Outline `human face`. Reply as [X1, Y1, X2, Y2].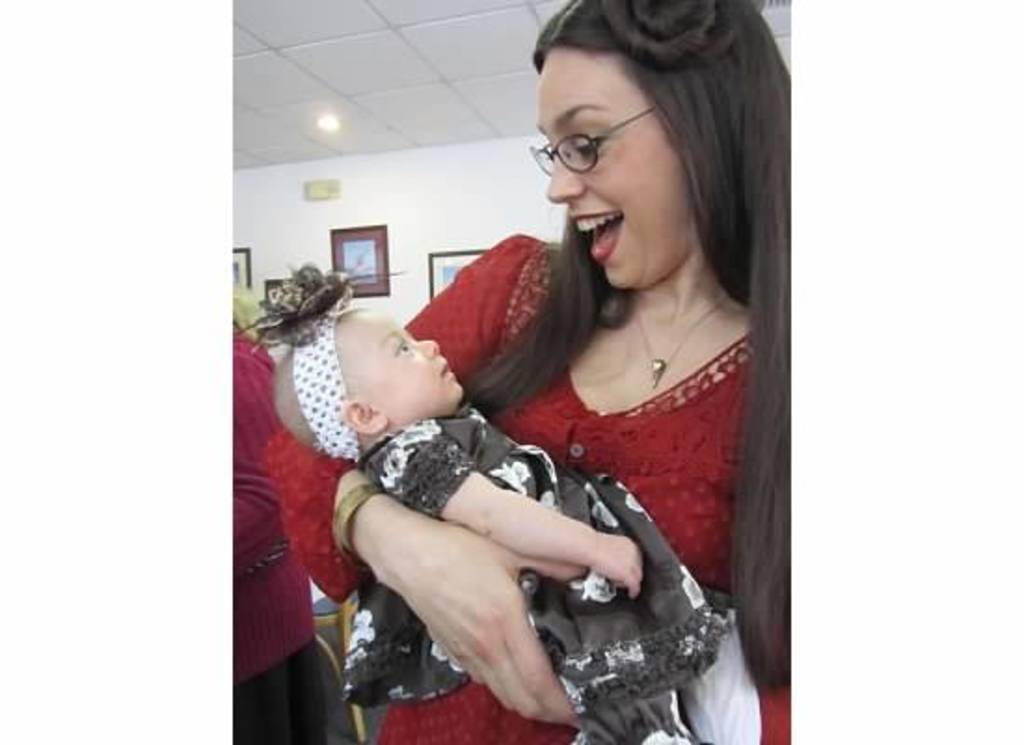
[547, 45, 696, 285].
